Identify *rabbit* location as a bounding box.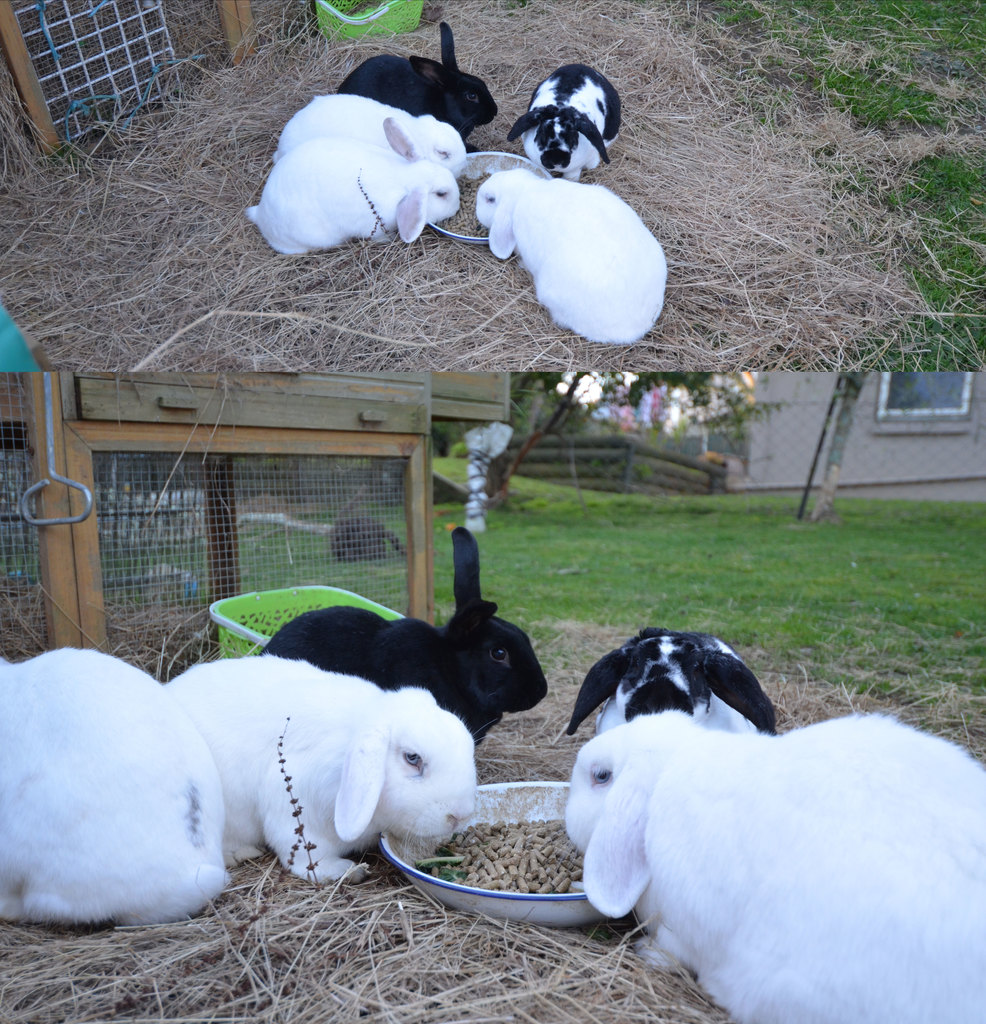
box=[561, 630, 779, 735].
